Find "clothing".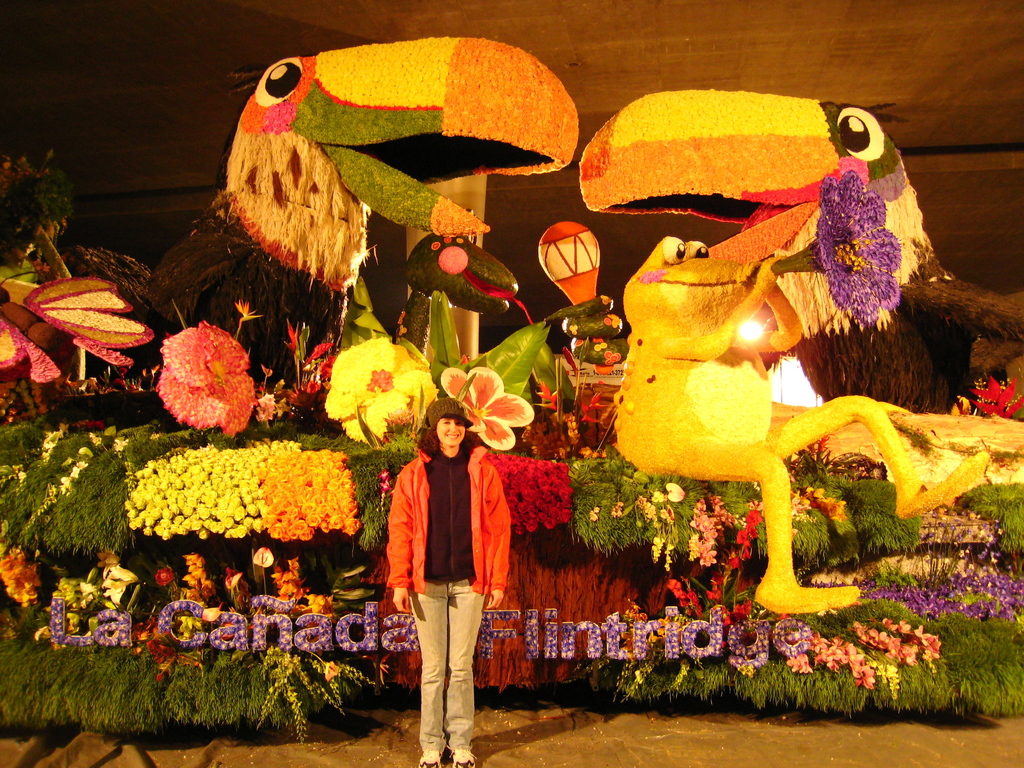
(383, 435, 513, 752).
